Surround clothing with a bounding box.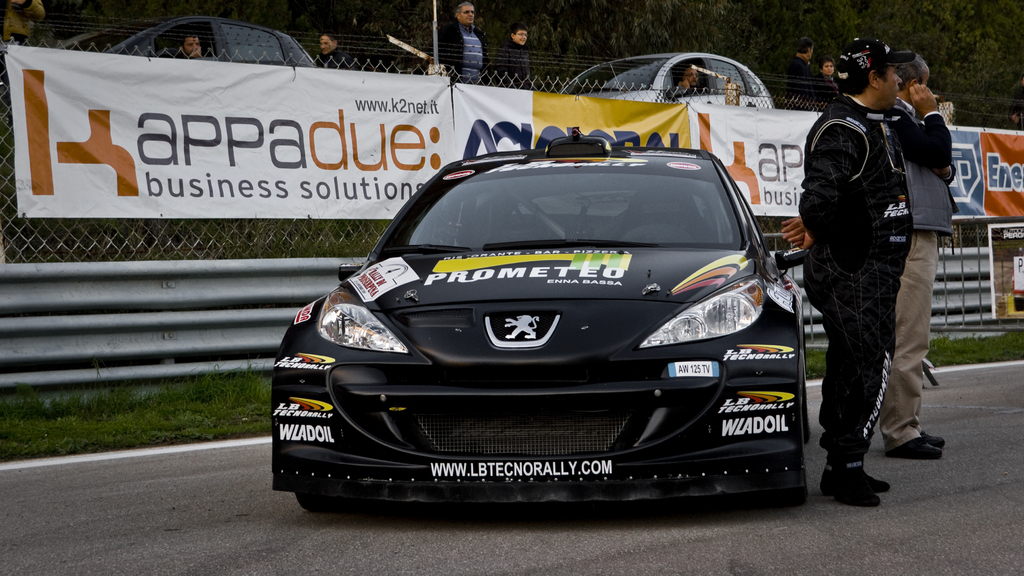
(490, 32, 536, 88).
